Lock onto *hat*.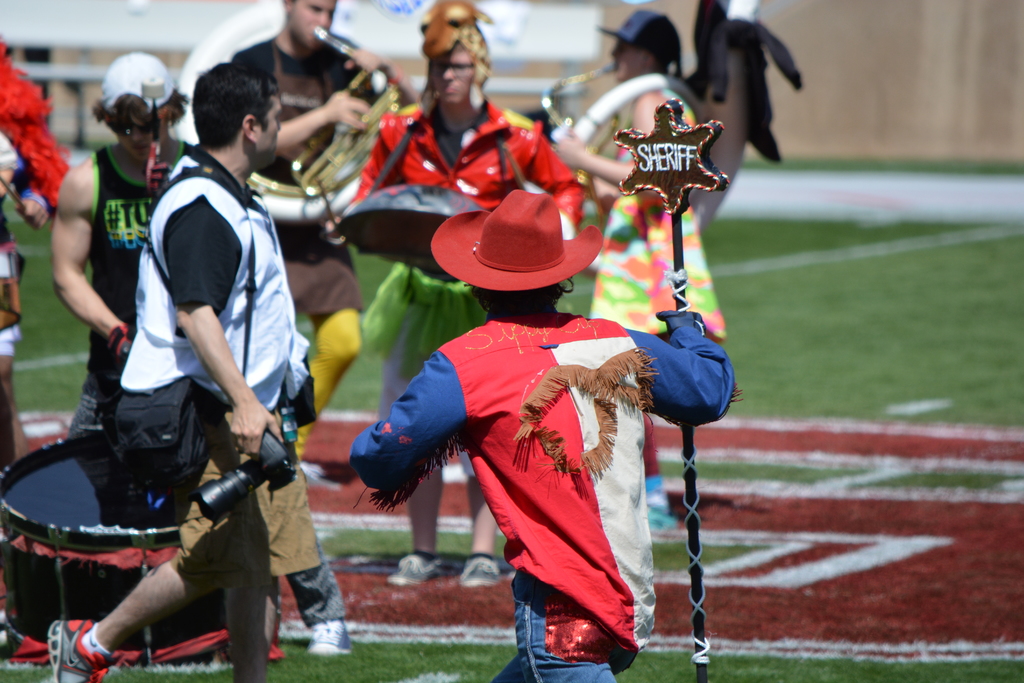
Locked: [left=429, top=183, right=598, bottom=293].
